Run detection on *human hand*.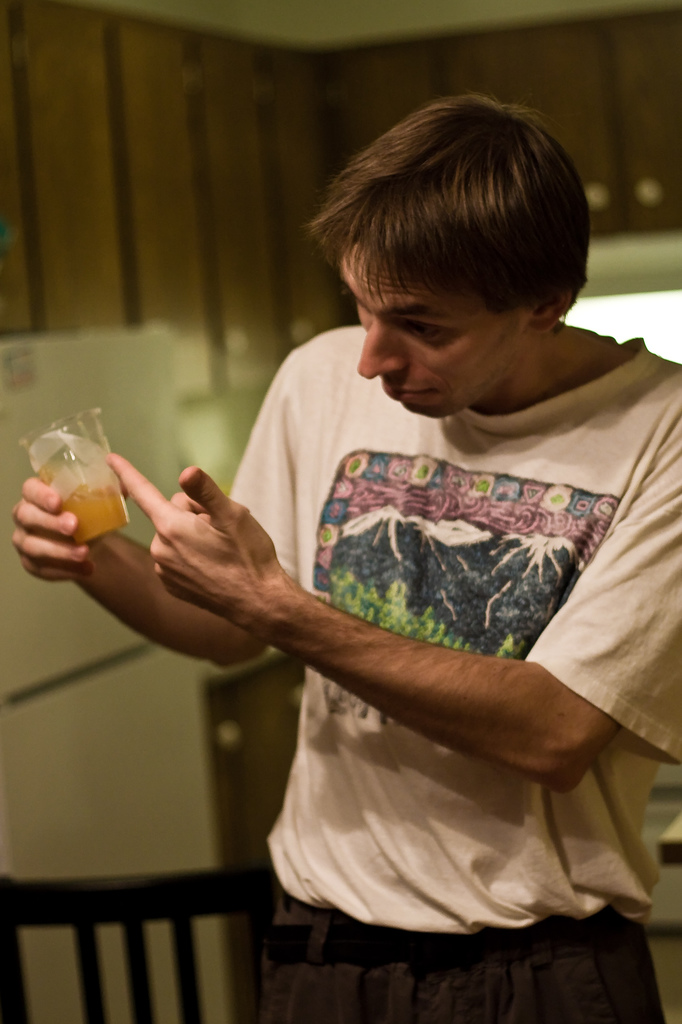
Result: 102,449,291,634.
